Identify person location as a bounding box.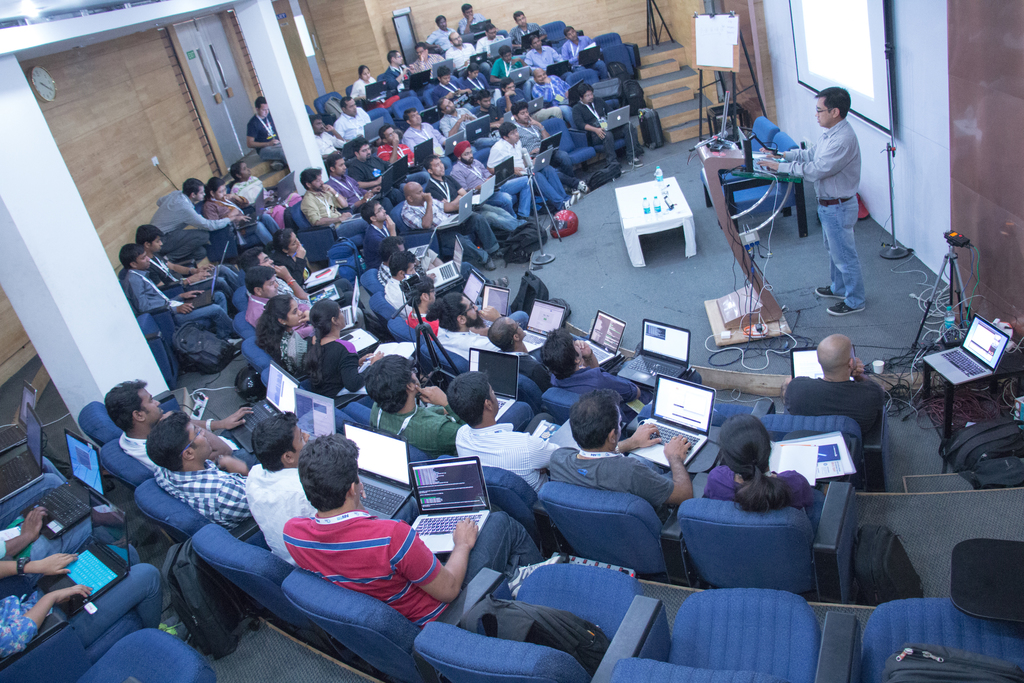
[444,281,492,345].
